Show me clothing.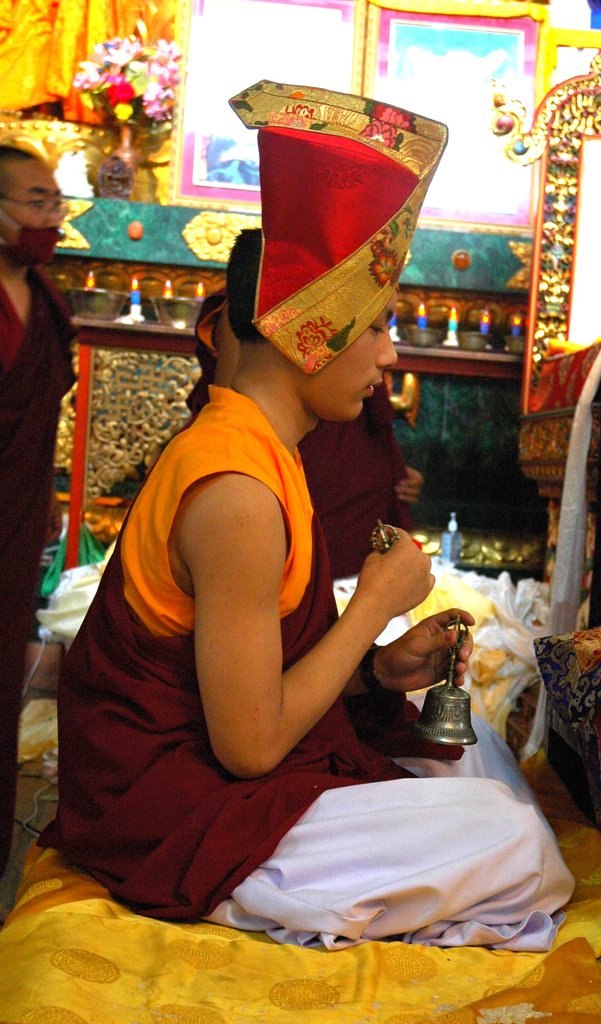
clothing is here: [left=292, top=409, right=400, bottom=584].
